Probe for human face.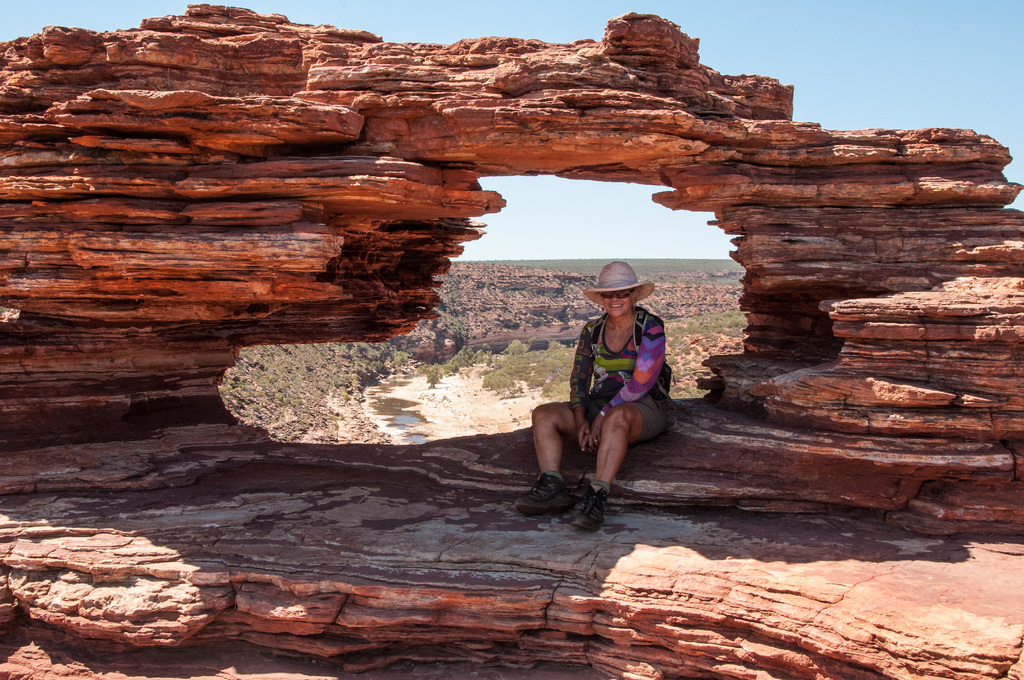
Probe result: (left=603, top=289, right=635, bottom=315).
